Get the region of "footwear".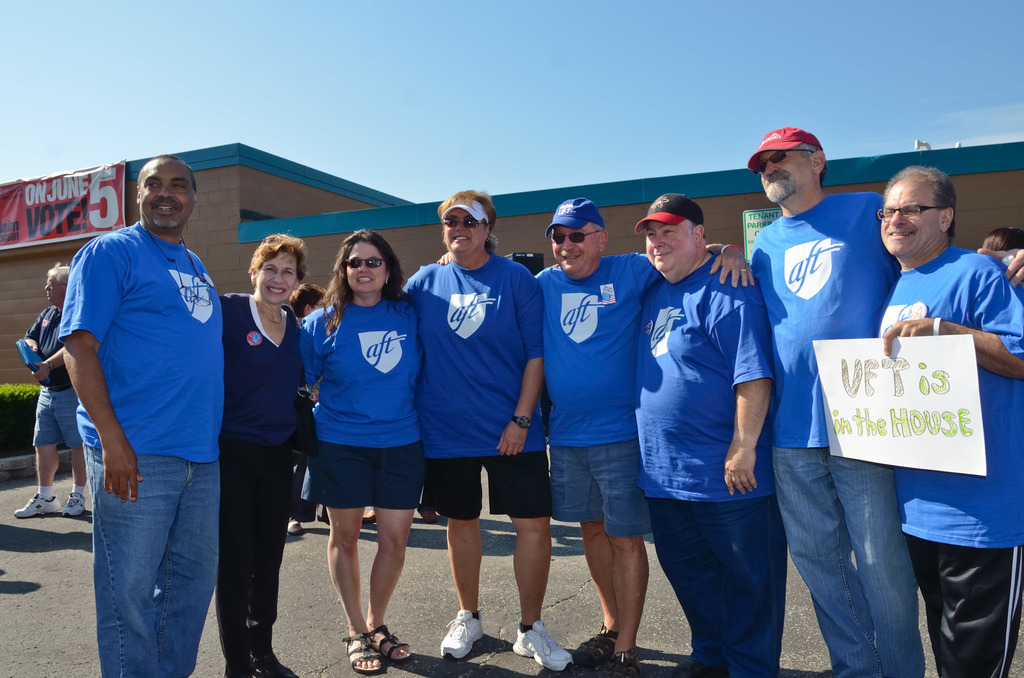
bbox(502, 613, 575, 670).
